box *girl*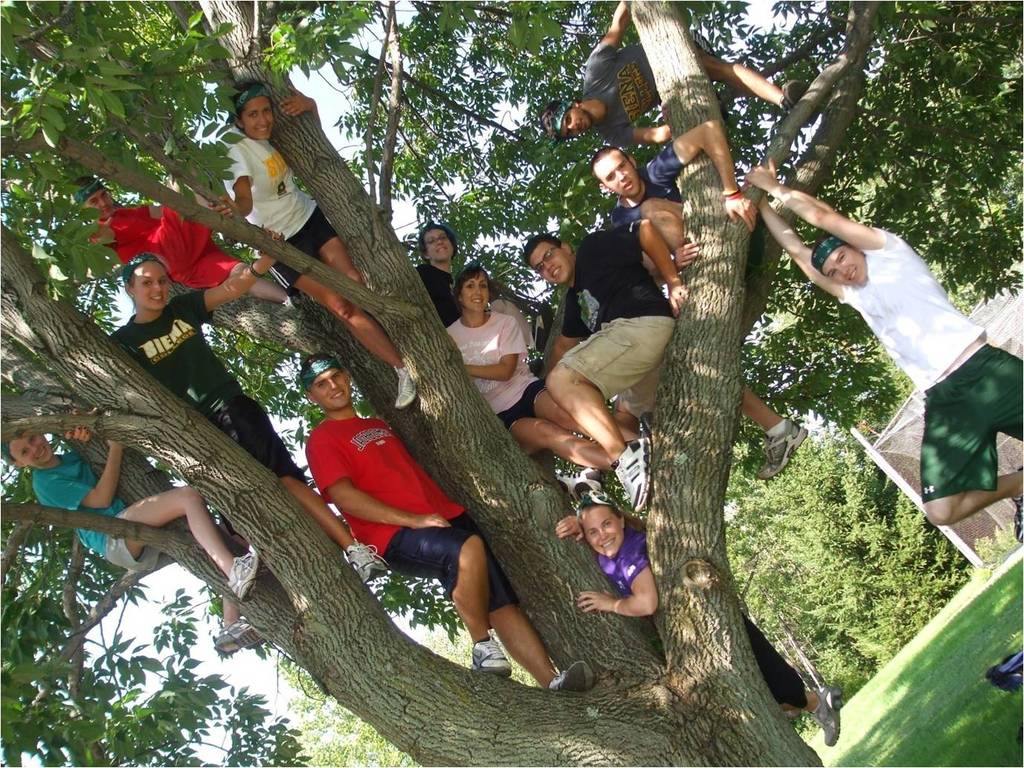
{"x1": 556, "y1": 489, "x2": 837, "y2": 751}
